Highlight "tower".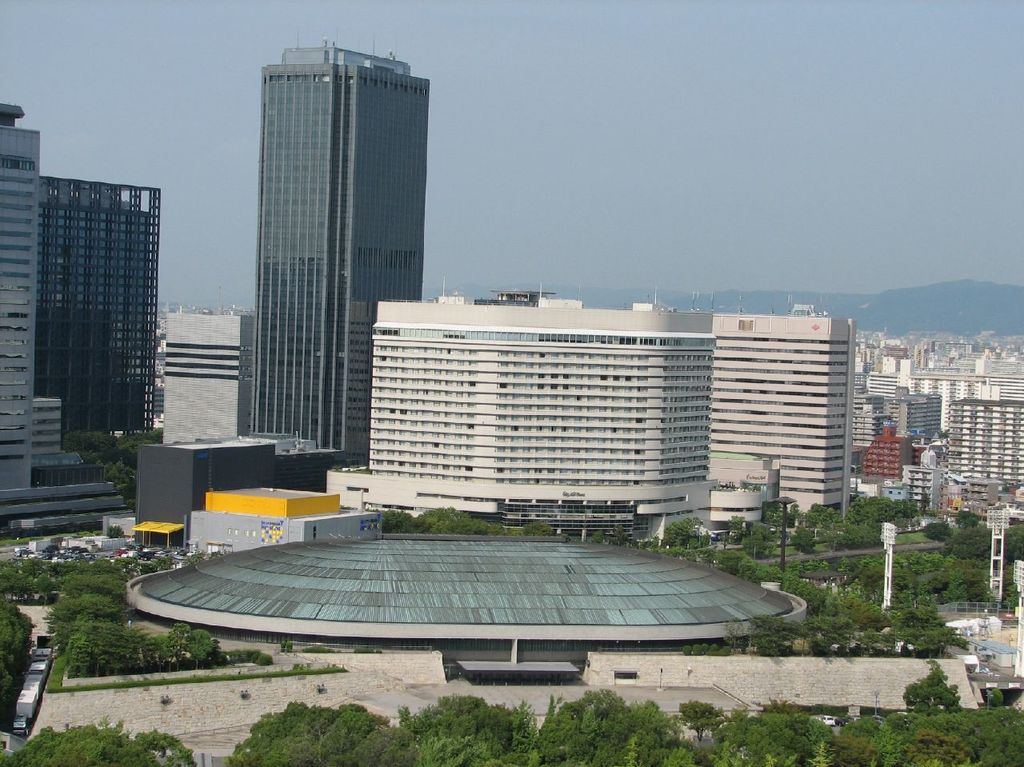
Highlighted region: left=156, top=301, right=254, bottom=450.
